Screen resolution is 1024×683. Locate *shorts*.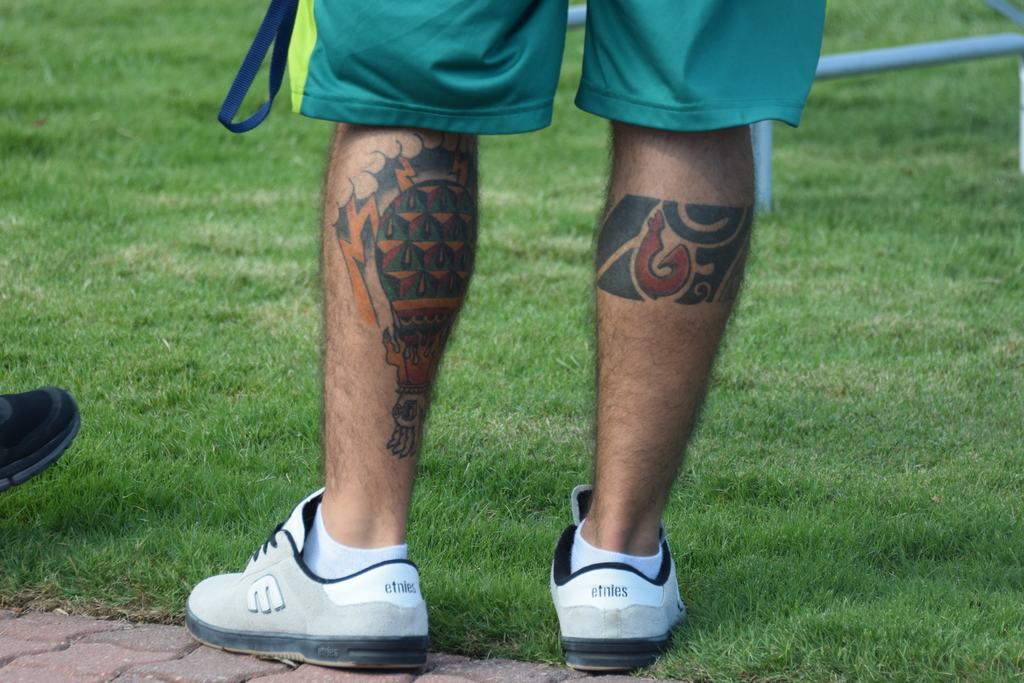
[285, 0, 828, 135].
